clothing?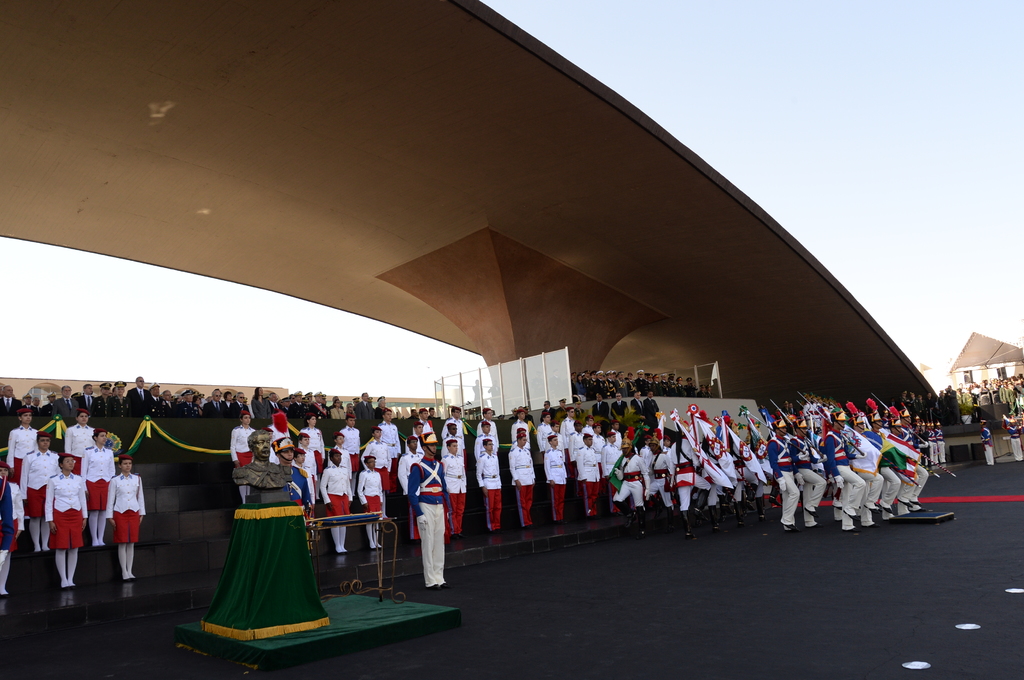
<region>82, 441, 116, 510</region>
